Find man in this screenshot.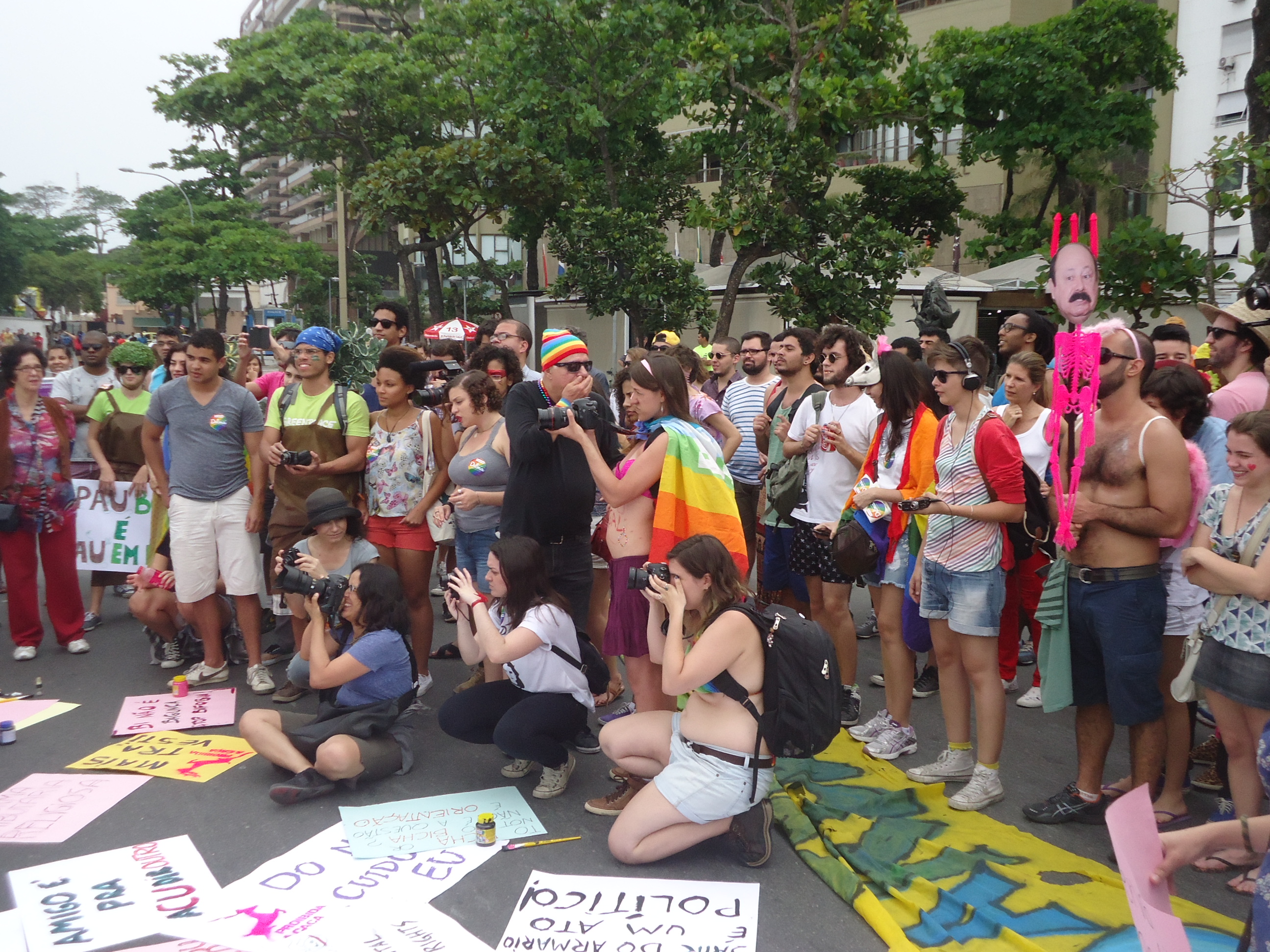
The bounding box for man is select_region(69, 161, 129, 341).
